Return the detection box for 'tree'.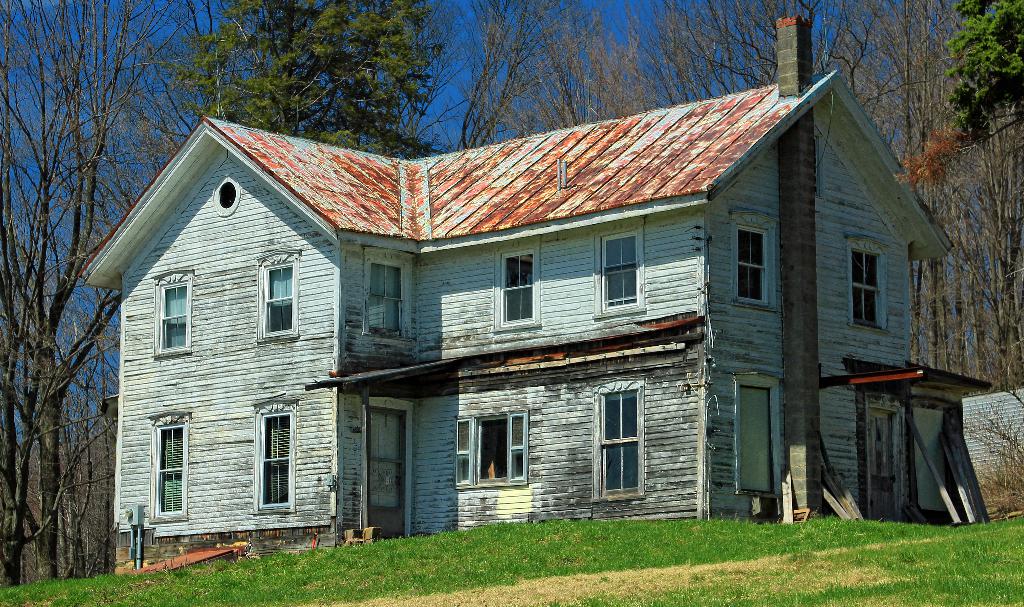
Rect(893, 0, 1023, 193).
